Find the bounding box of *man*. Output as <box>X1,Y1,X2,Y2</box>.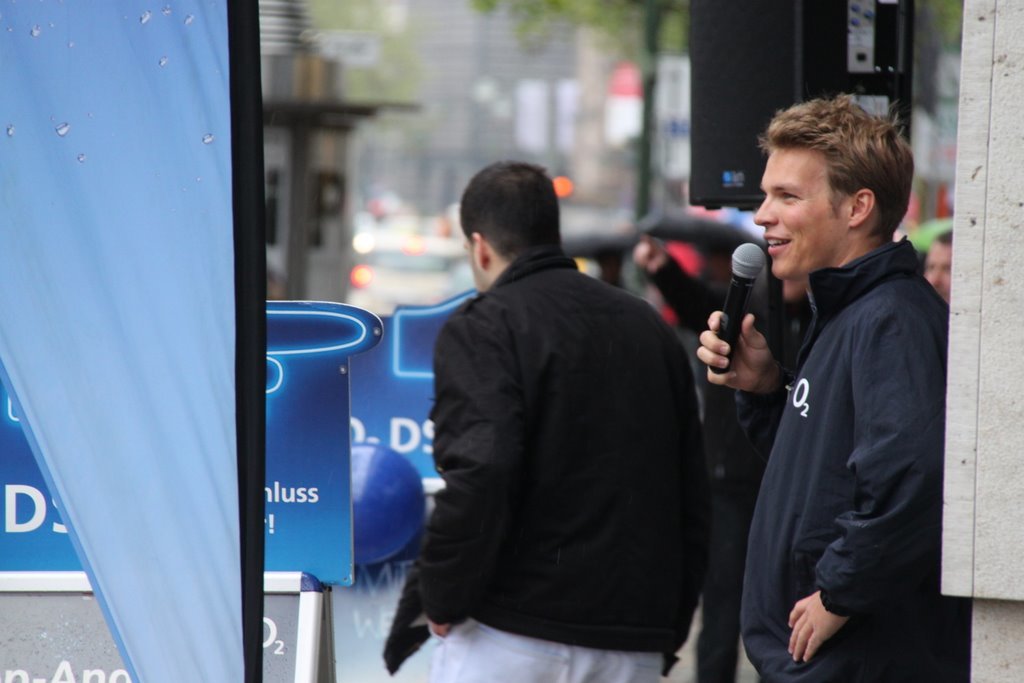
<box>385,147,725,680</box>.
